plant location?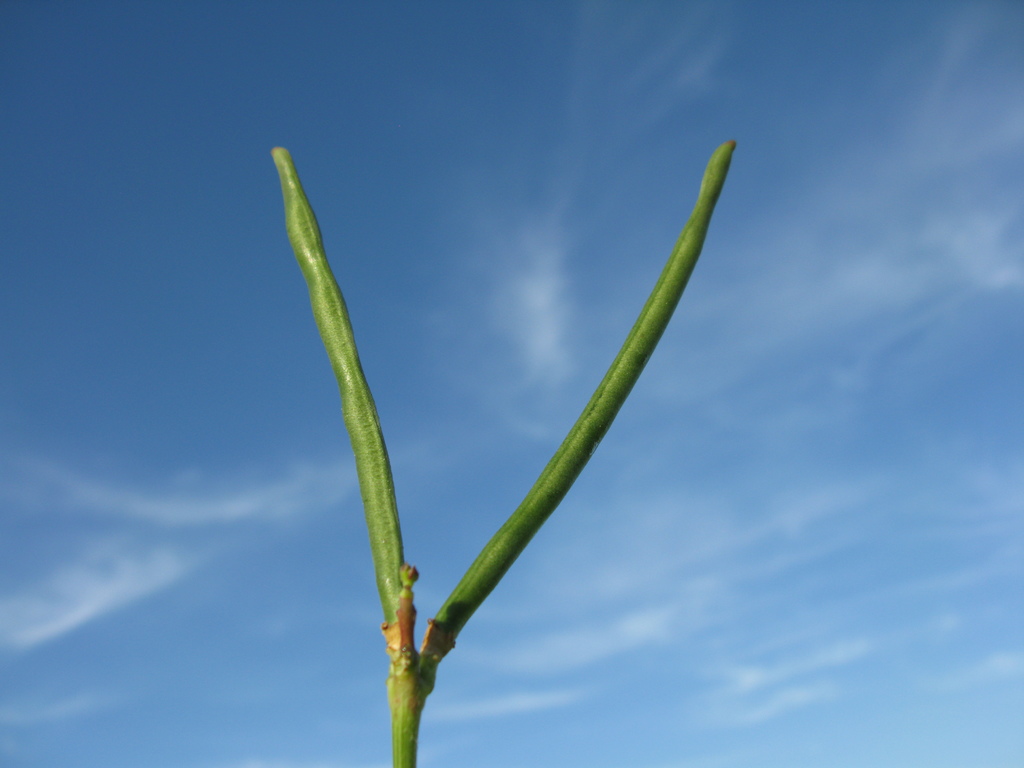
<bbox>271, 143, 740, 767</bbox>
